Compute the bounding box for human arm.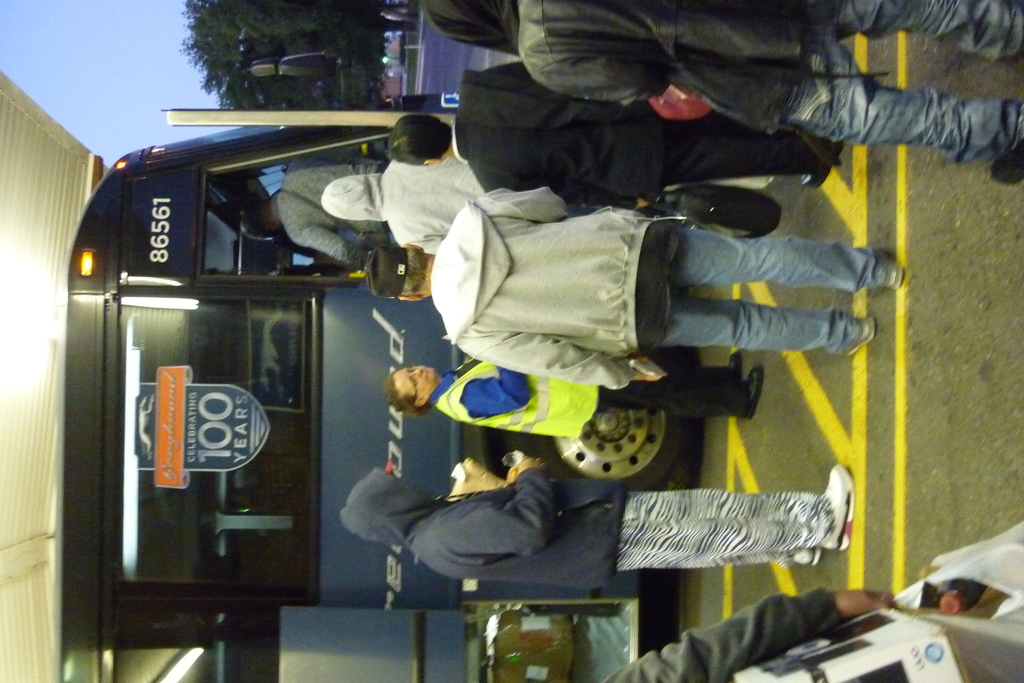
457 320 669 394.
